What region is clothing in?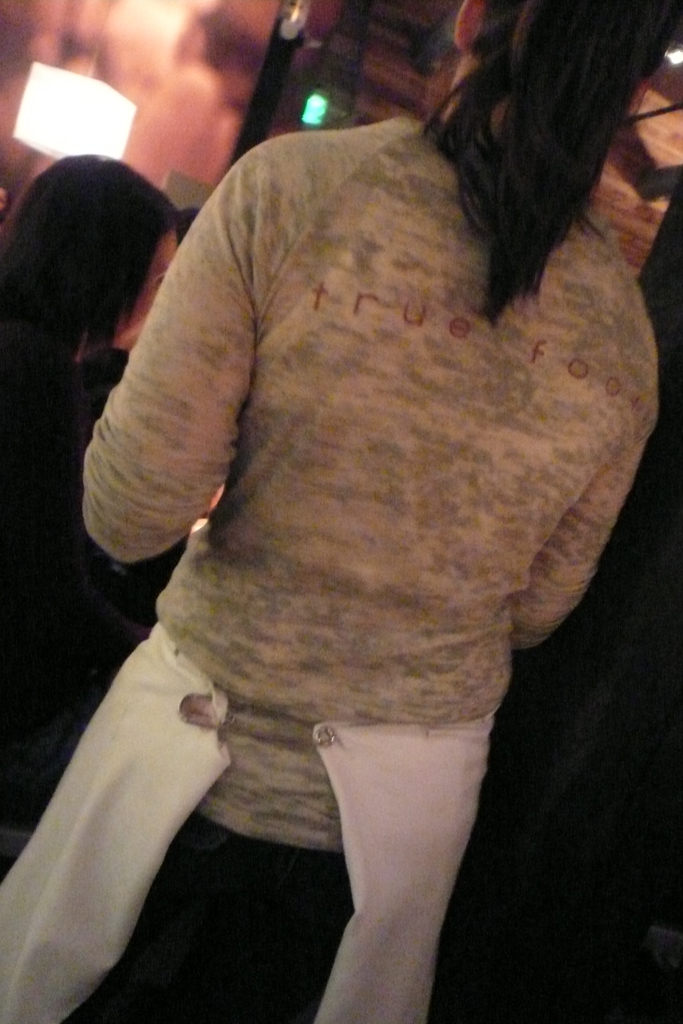
{"left": 0, "top": 111, "right": 652, "bottom": 1023}.
